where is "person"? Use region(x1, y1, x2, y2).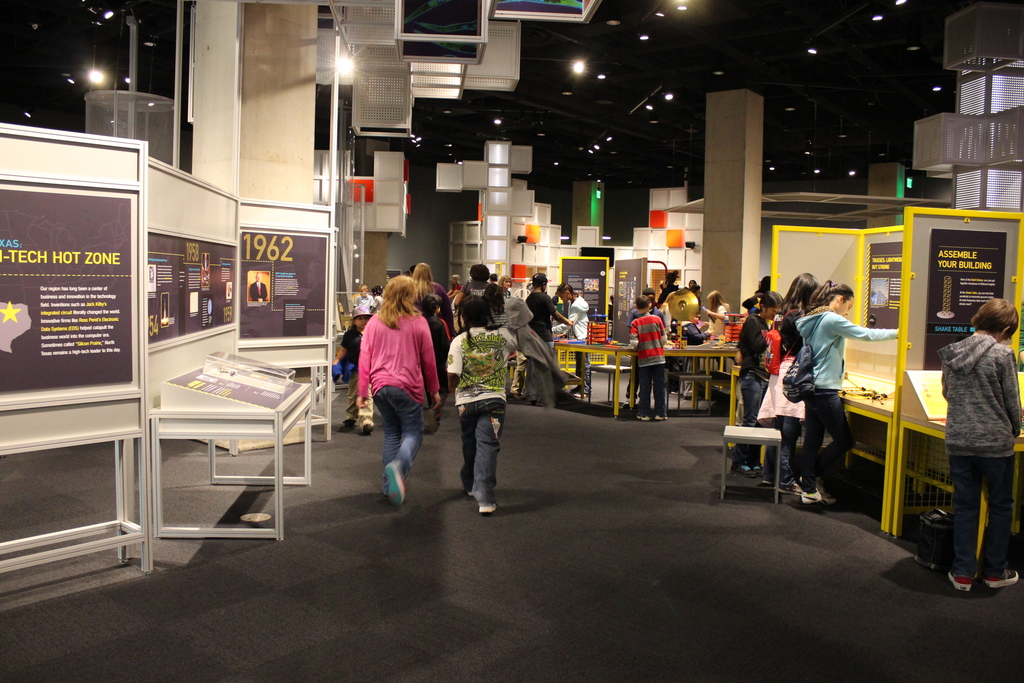
region(701, 288, 727, 340).
